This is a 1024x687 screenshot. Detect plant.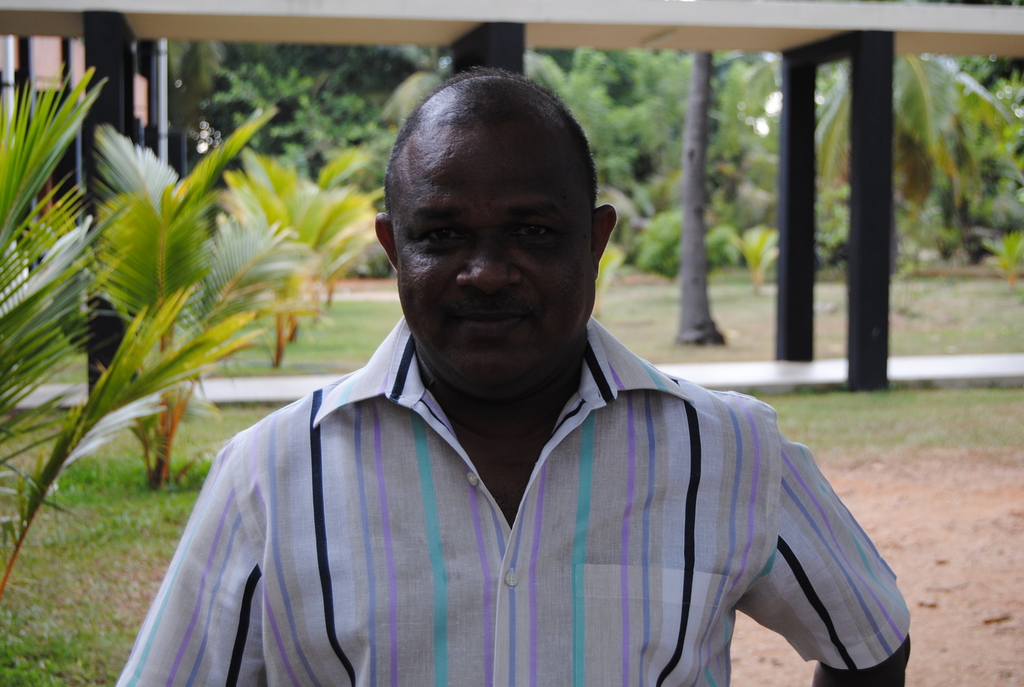
bbox(312, 168, 381, 316).
